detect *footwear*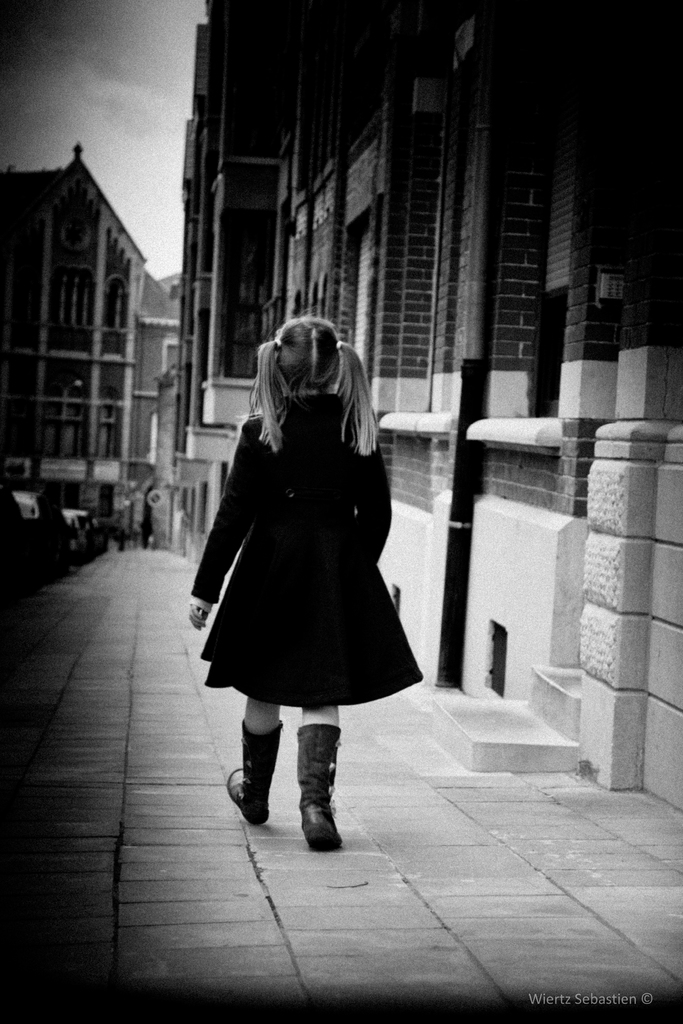
(297,718,351,855)
